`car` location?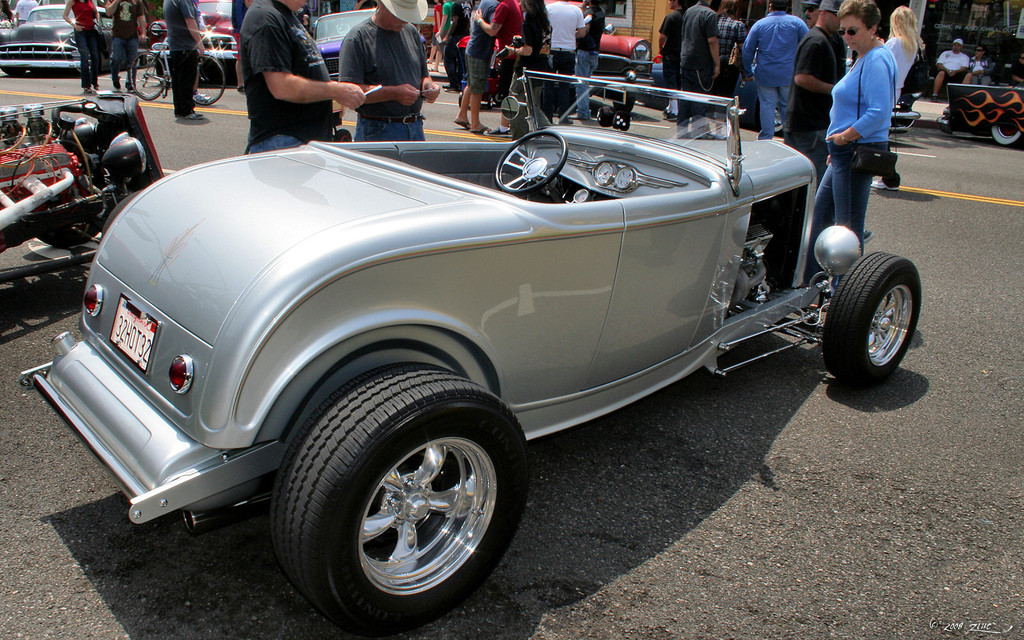
l=311, t=6, r=376, b=75
